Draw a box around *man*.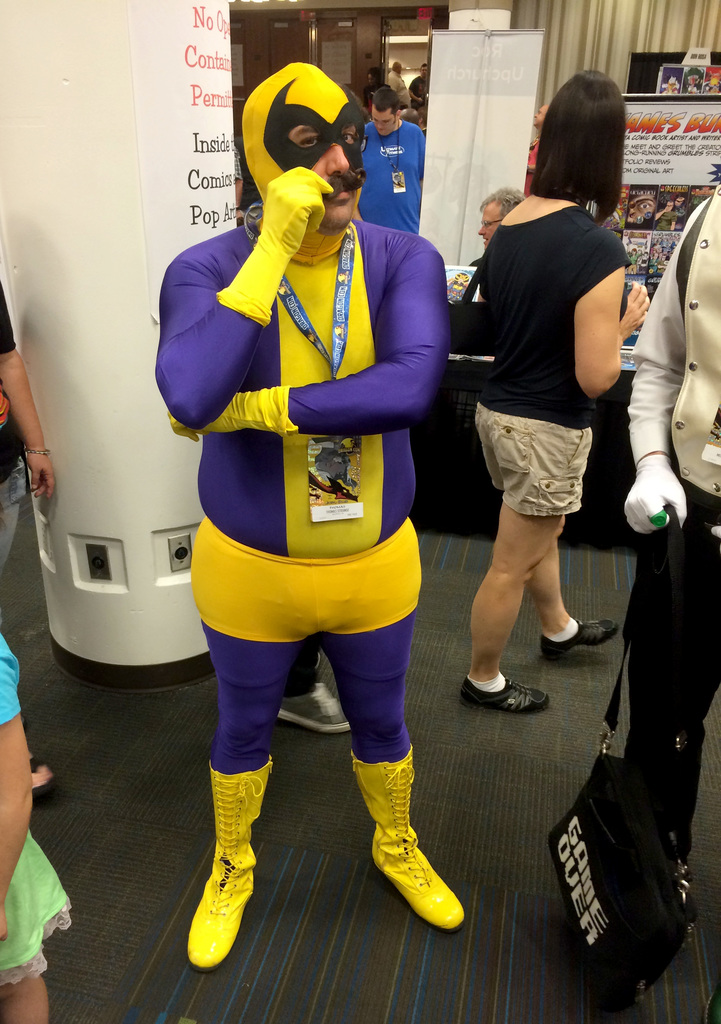
153, 56, 461, 968.
